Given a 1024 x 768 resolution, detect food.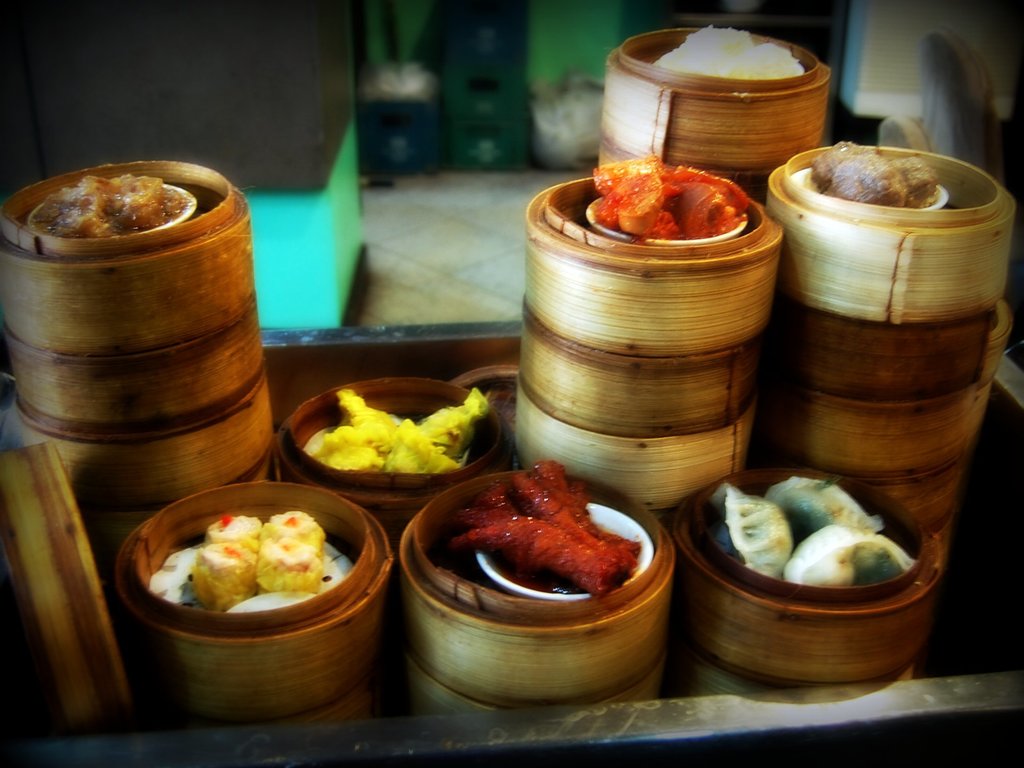
{"x1": 888, "y1": 154, "x2": 939, "y2": 212}.
